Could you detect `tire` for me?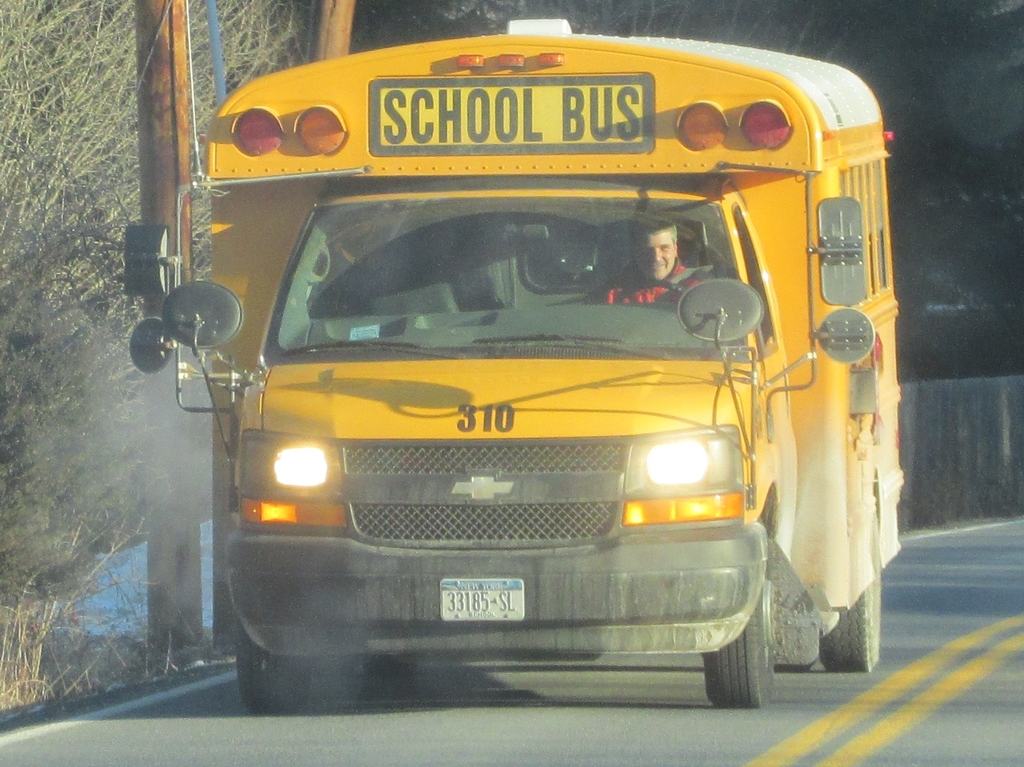
Detection result: BBox(707, 625, 774, 716).
